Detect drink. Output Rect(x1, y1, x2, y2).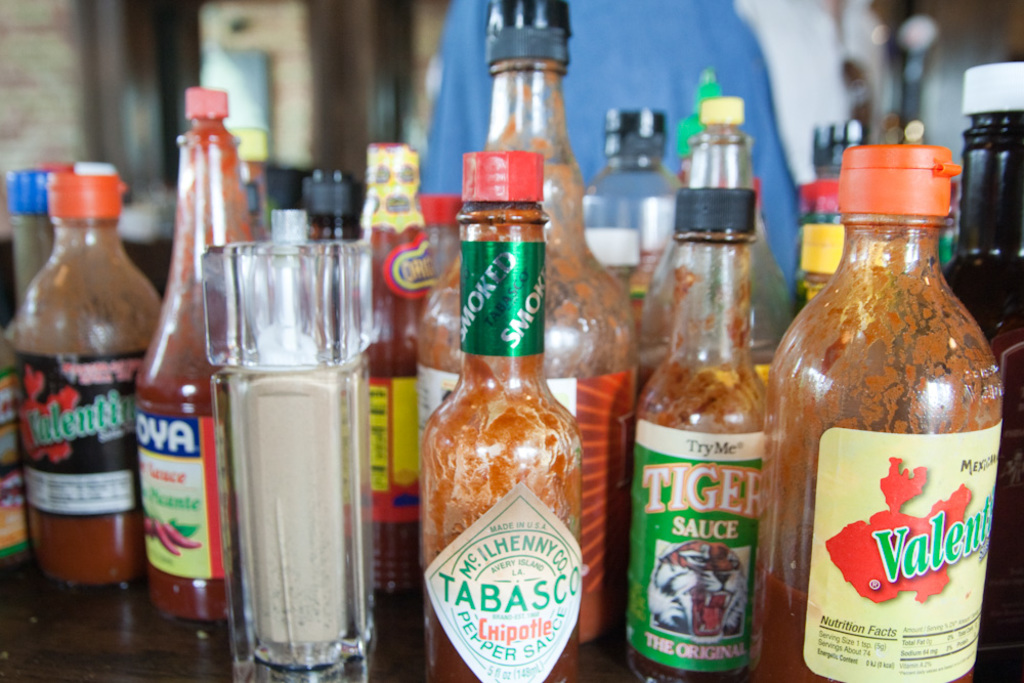
Rect(412, 0, 631, 682).
